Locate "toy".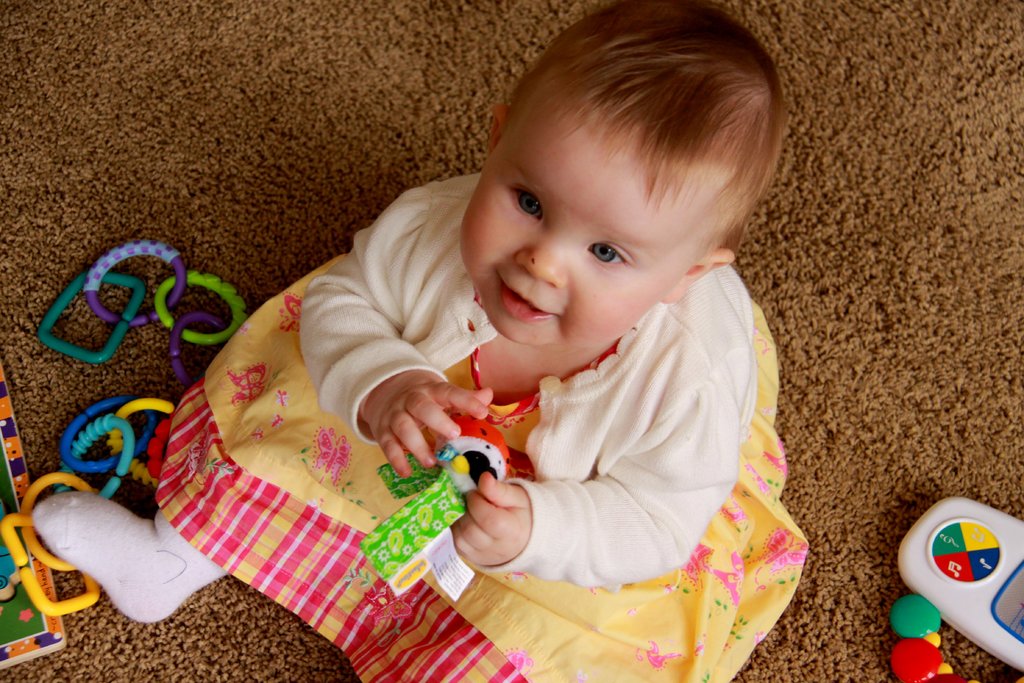
Bounding box: box(0, 352, 65, 670).
